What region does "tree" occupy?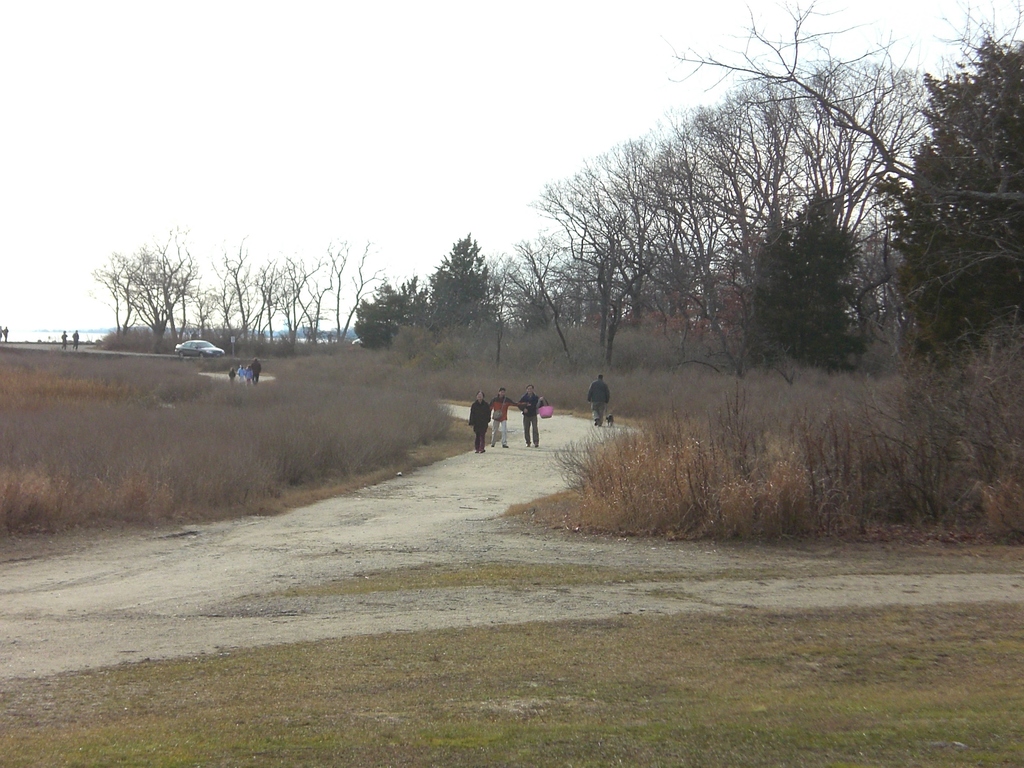
region(355, 270, 431, 351).
